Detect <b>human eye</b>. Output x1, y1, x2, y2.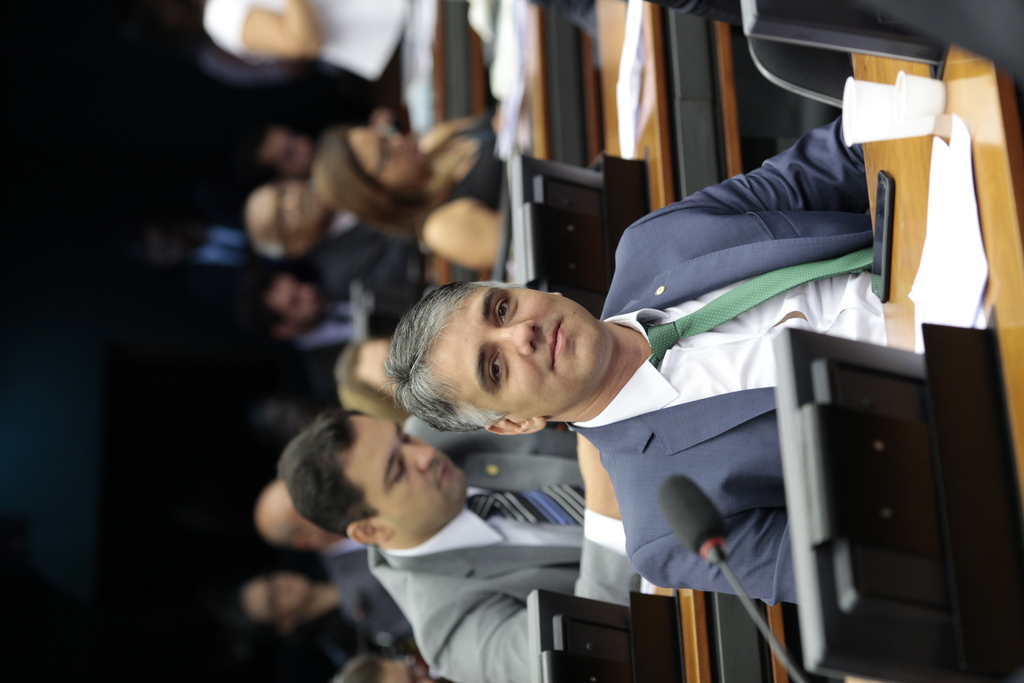
403, 428, 414, 444.
